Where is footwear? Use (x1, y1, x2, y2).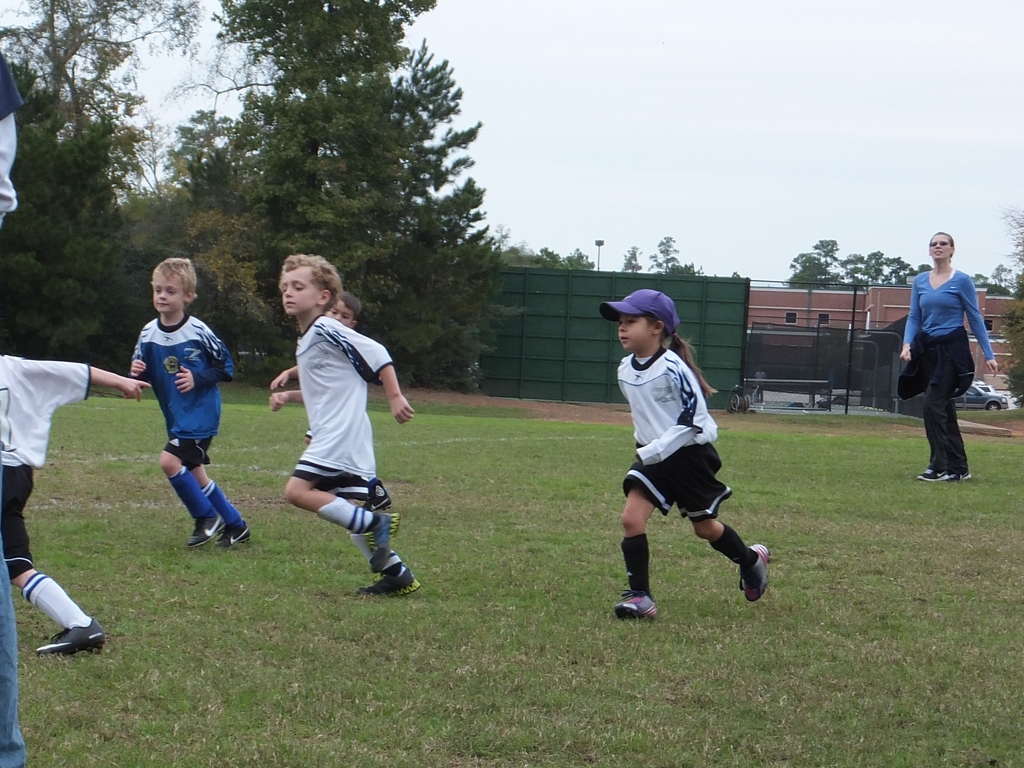
(219, 517, 248, 549).
